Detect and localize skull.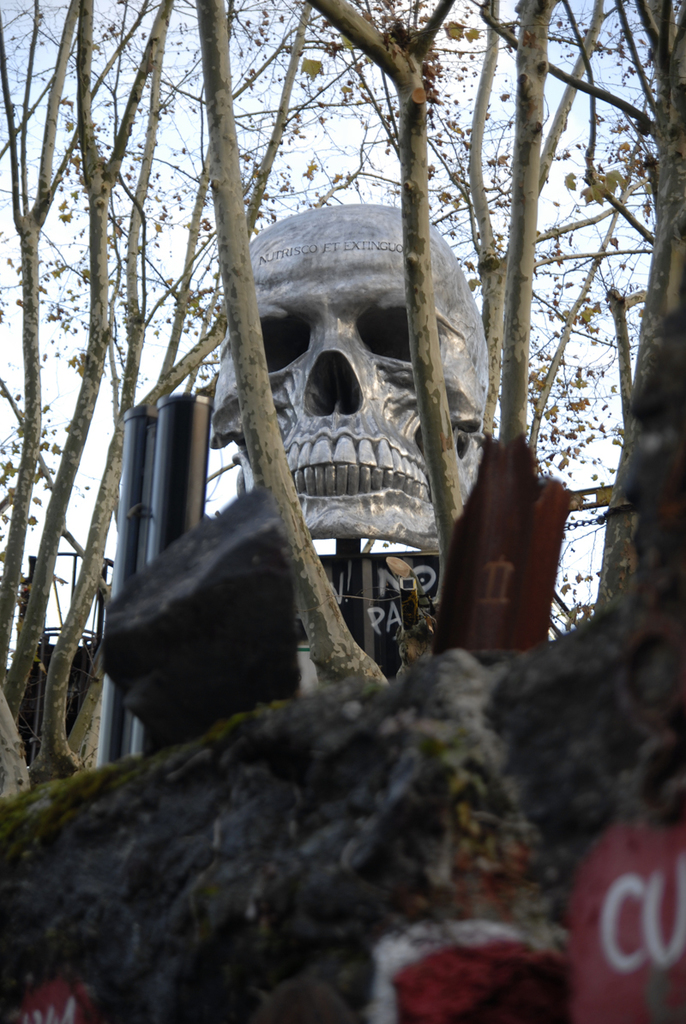
Localized at <region>219, 202, 484, 591</region>.
